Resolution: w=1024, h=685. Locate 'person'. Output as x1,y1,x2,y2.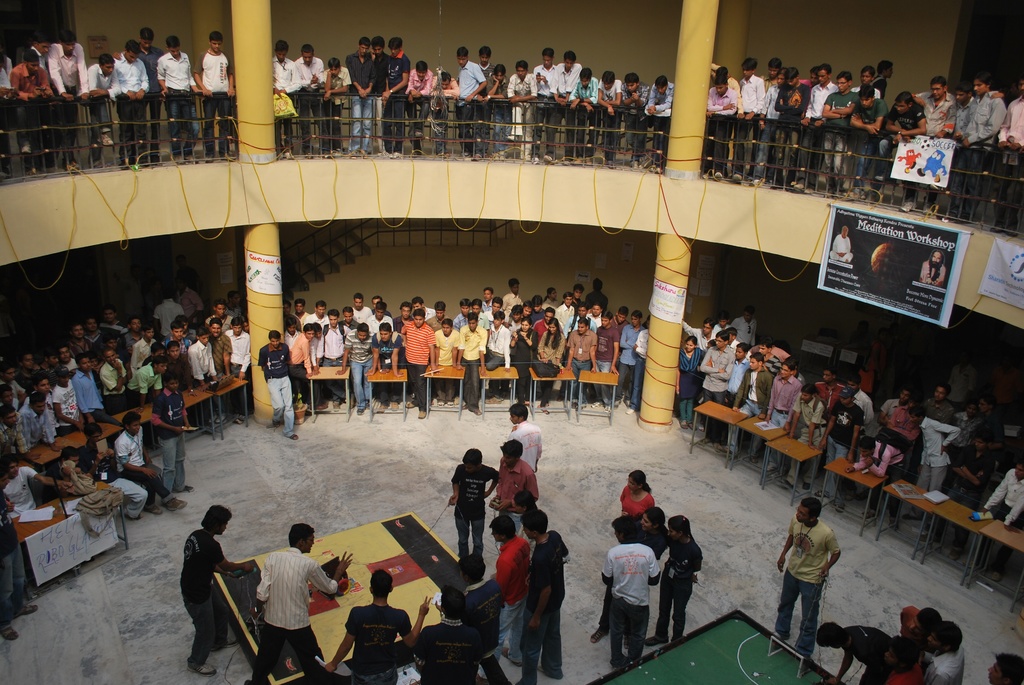
777,483,852,663.
